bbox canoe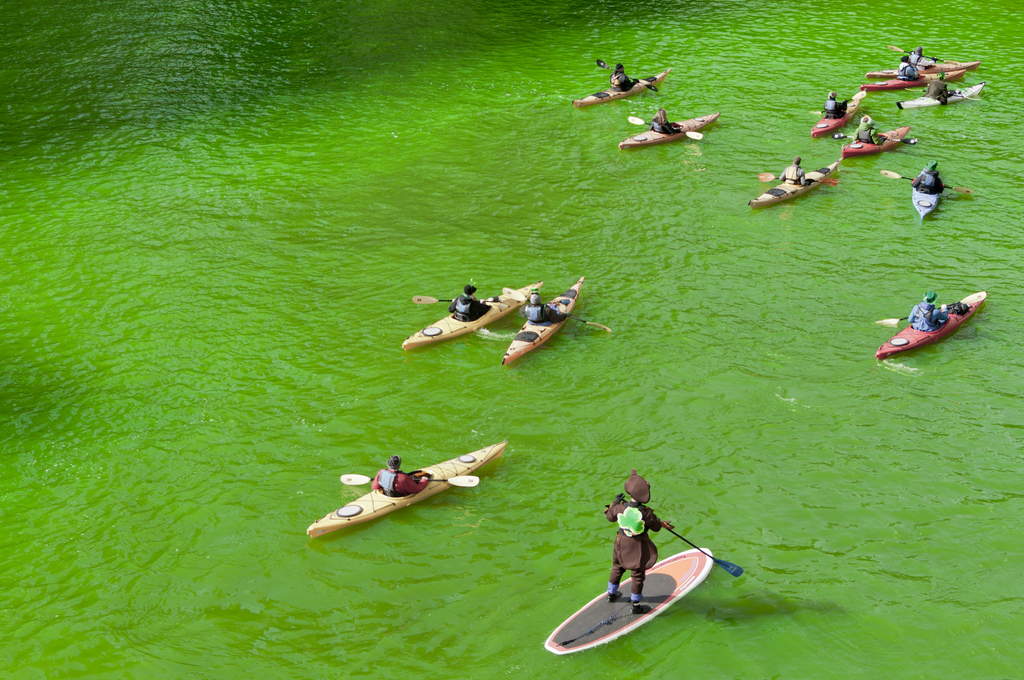
crop(748, 167, 836, 204)
